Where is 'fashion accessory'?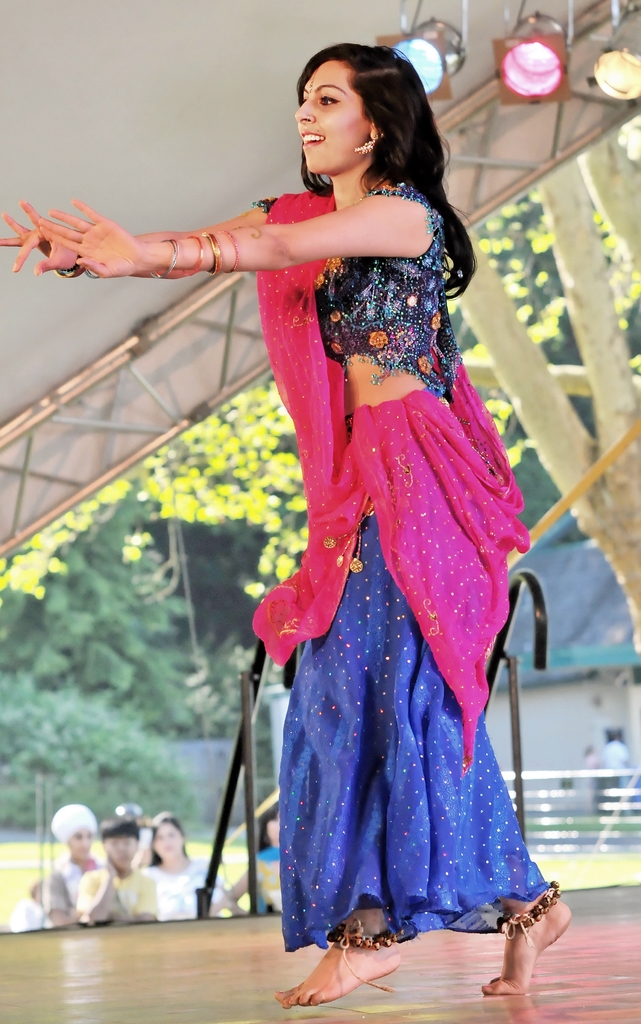
bbox=[181, 233, 204, 277].
